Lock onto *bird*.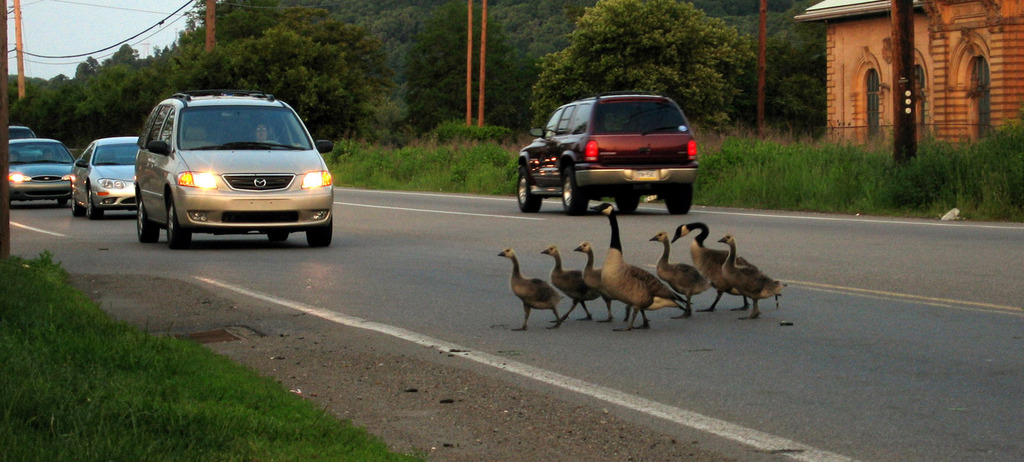
Locked: detection(598, 201, 693, 331).
